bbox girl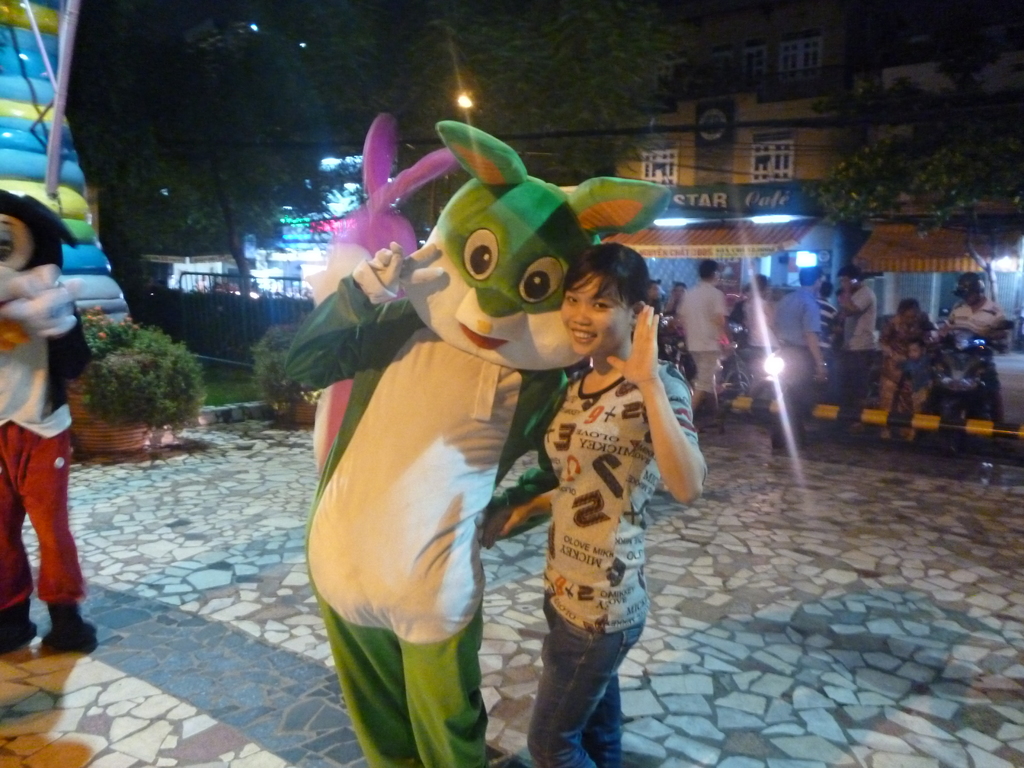
477,236,711,767
